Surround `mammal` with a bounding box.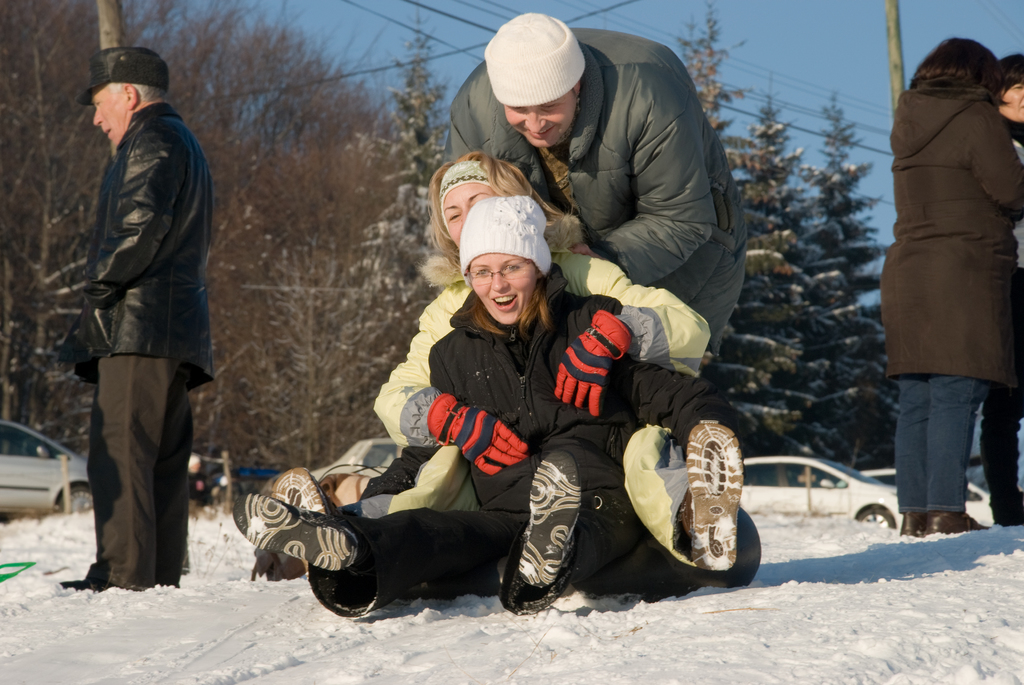
270,145,744,574.
